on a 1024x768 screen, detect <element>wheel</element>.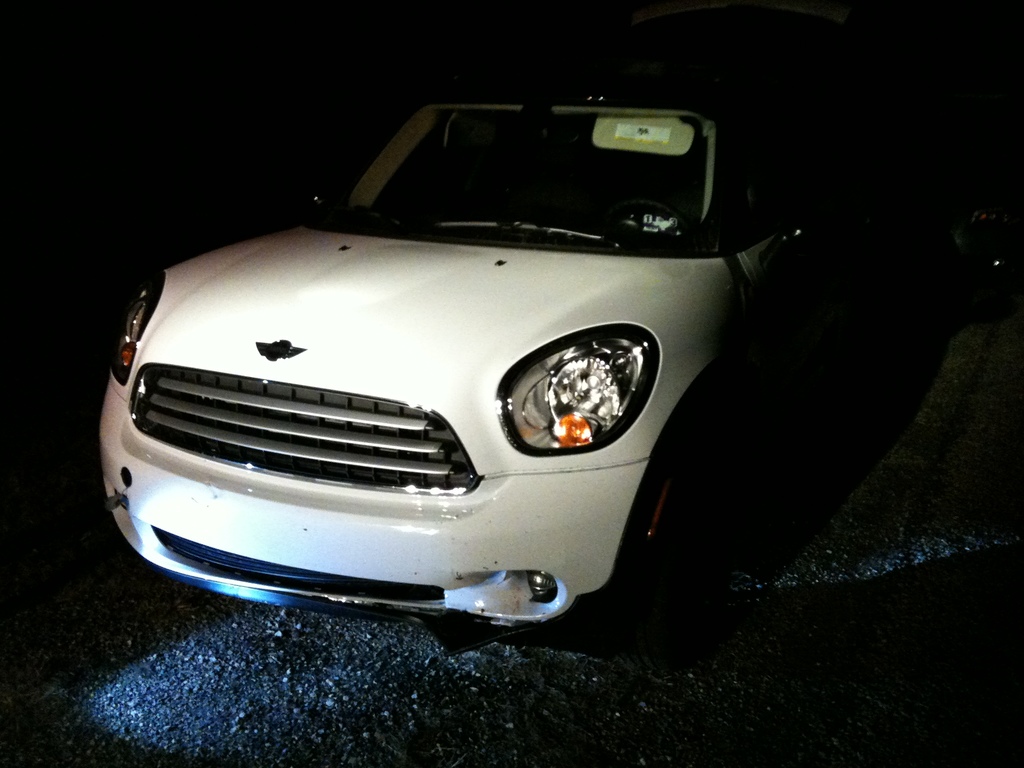
x1=618, y1=400, x2=704, y2=620.
